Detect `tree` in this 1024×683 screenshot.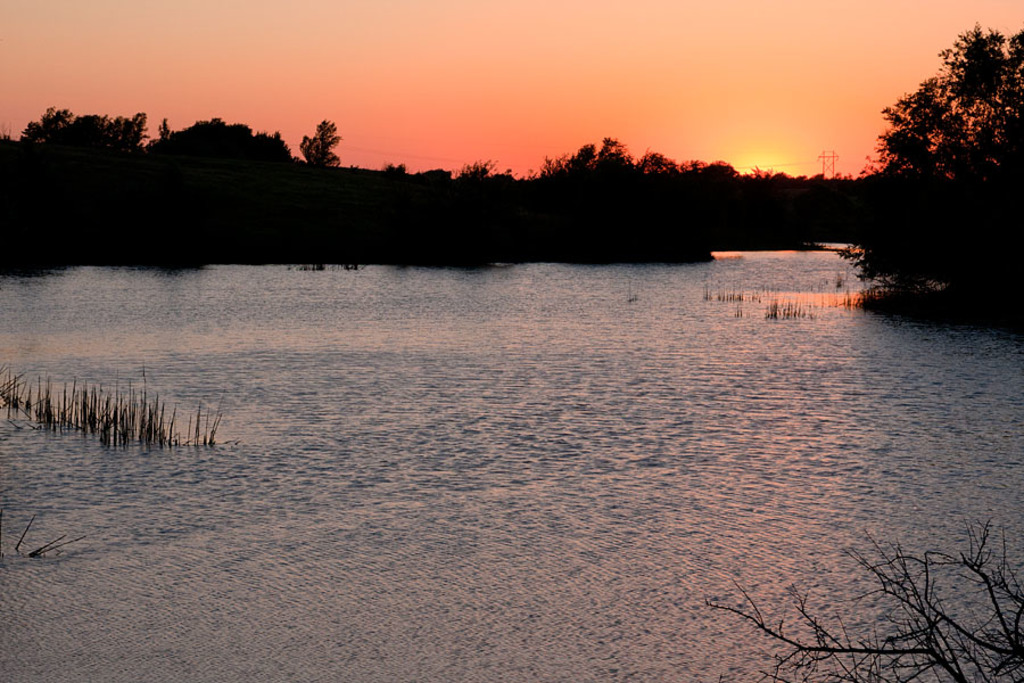
Detection: (left=839, top=20, right=1023, bottom=324).
